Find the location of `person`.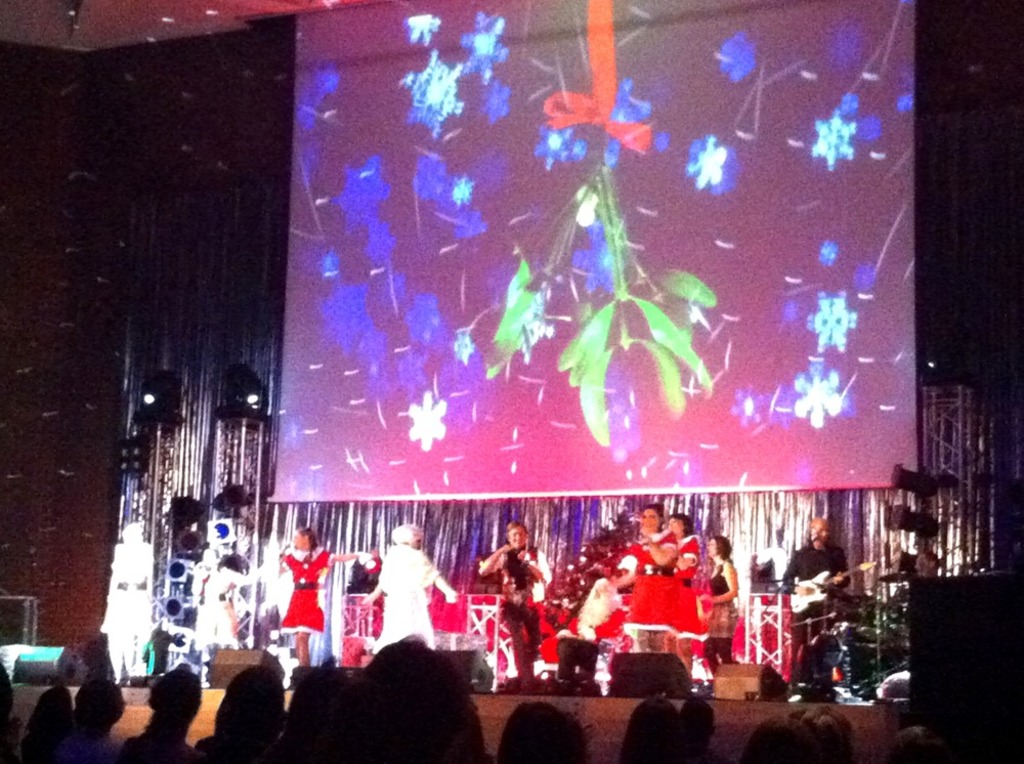
Location: [364, 527, 463, 664].
